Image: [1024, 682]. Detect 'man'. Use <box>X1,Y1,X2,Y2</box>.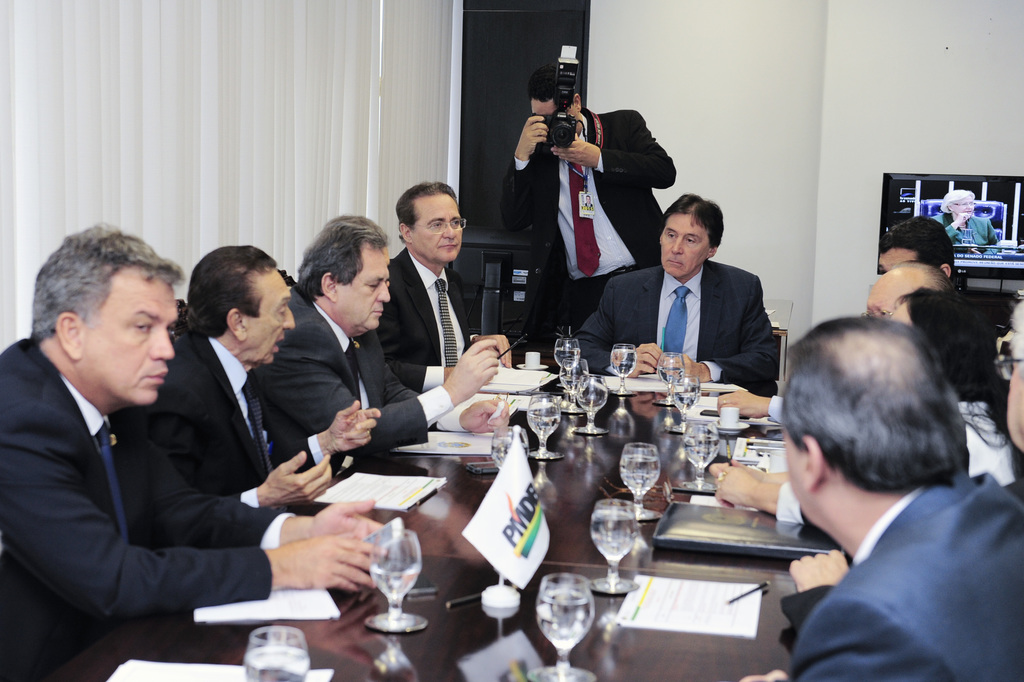
<box>846,259,976,354</box>.
